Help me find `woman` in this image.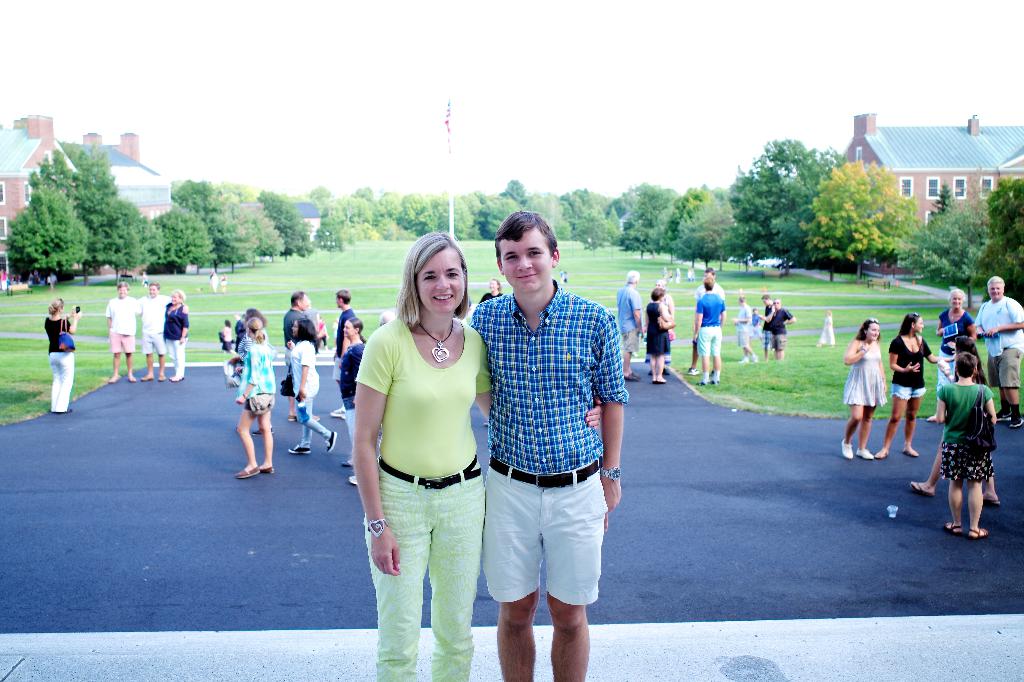
Found it: rect(348, 225, 502, 676).
